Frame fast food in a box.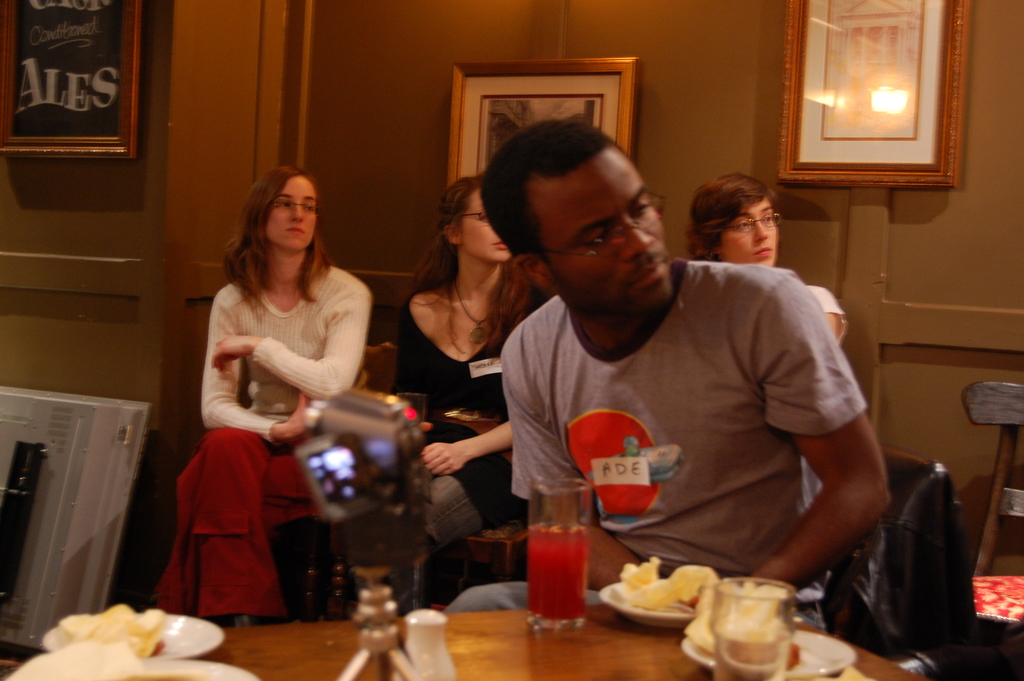
(611, 559, 722, 614).
